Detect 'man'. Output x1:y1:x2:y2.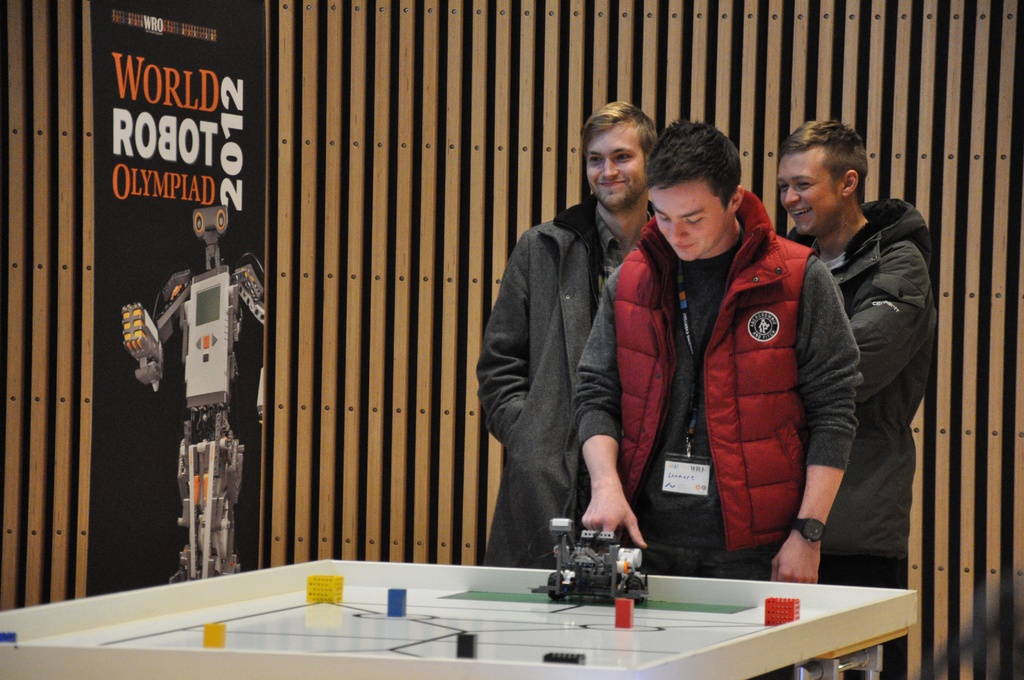
474:99:666:567.
